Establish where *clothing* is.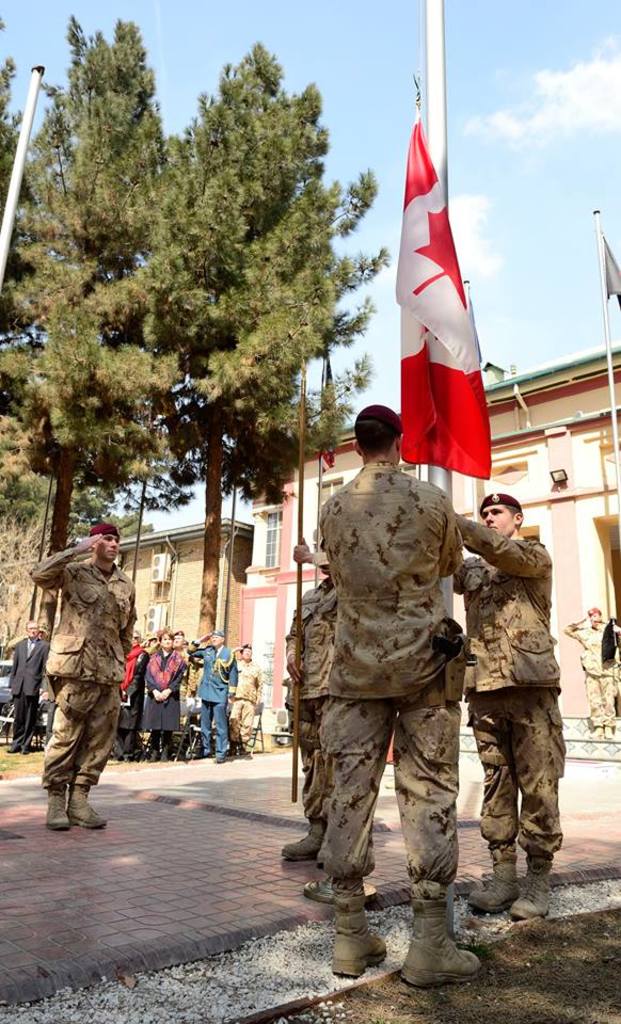
Established at bbox(452, 512, 572, 861).
